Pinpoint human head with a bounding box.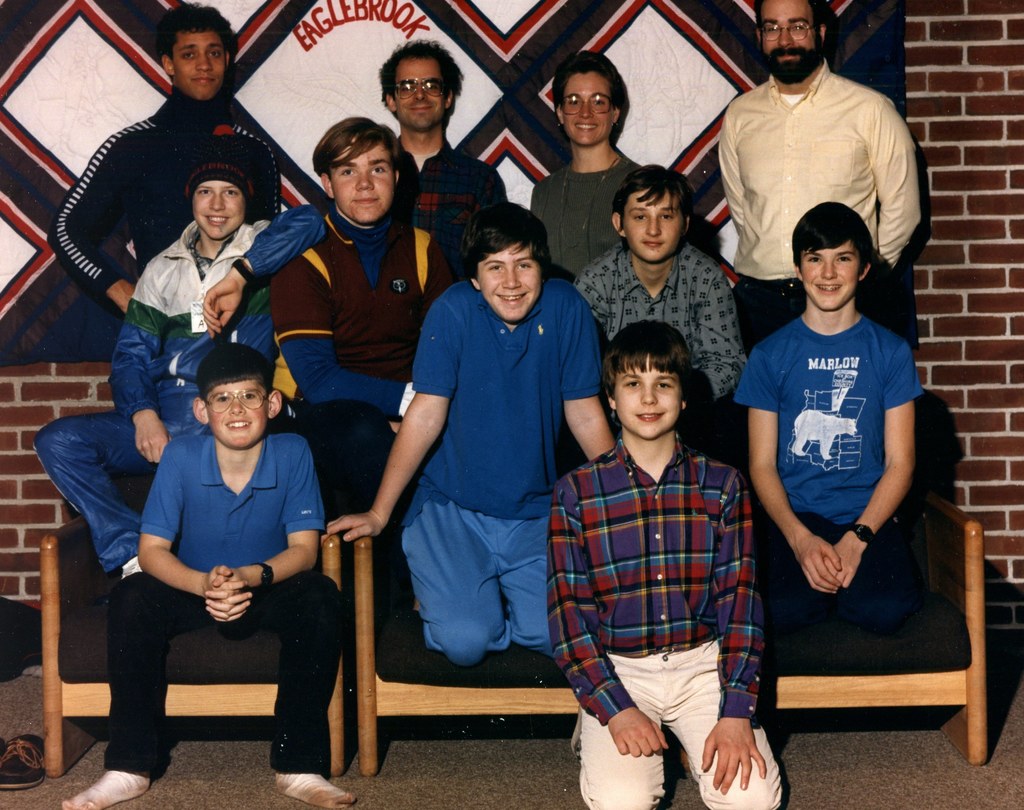
383, 39, 456, 132.
